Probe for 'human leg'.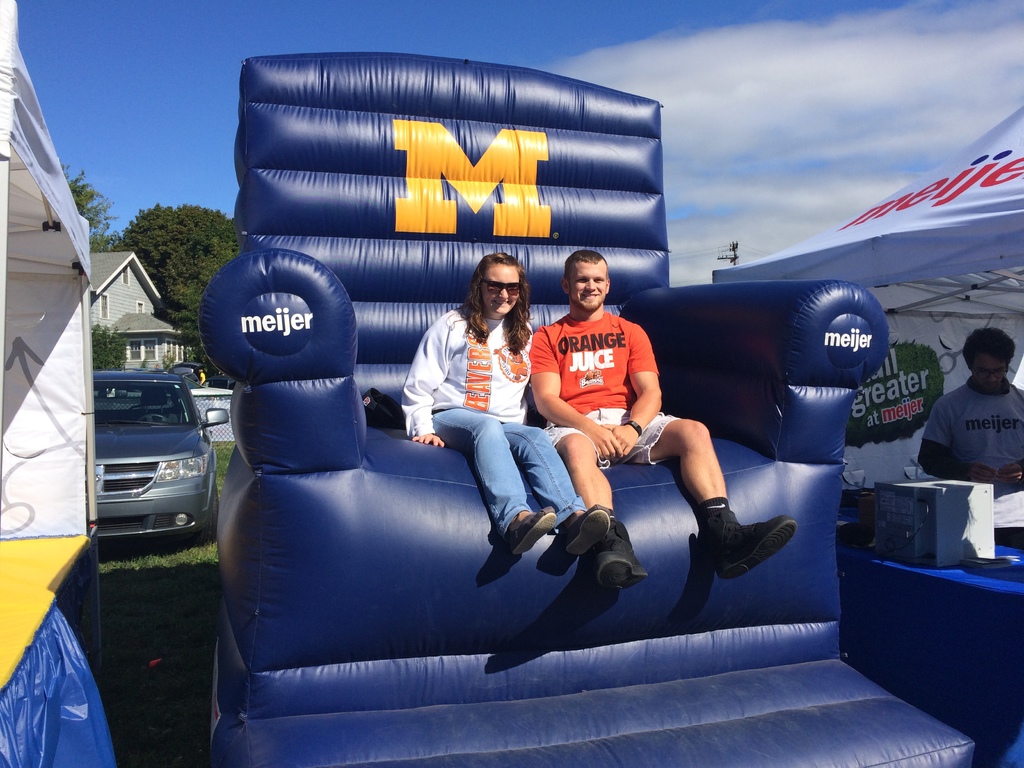
Probe result: [left=436, top=409, right=607, bottom=556].
